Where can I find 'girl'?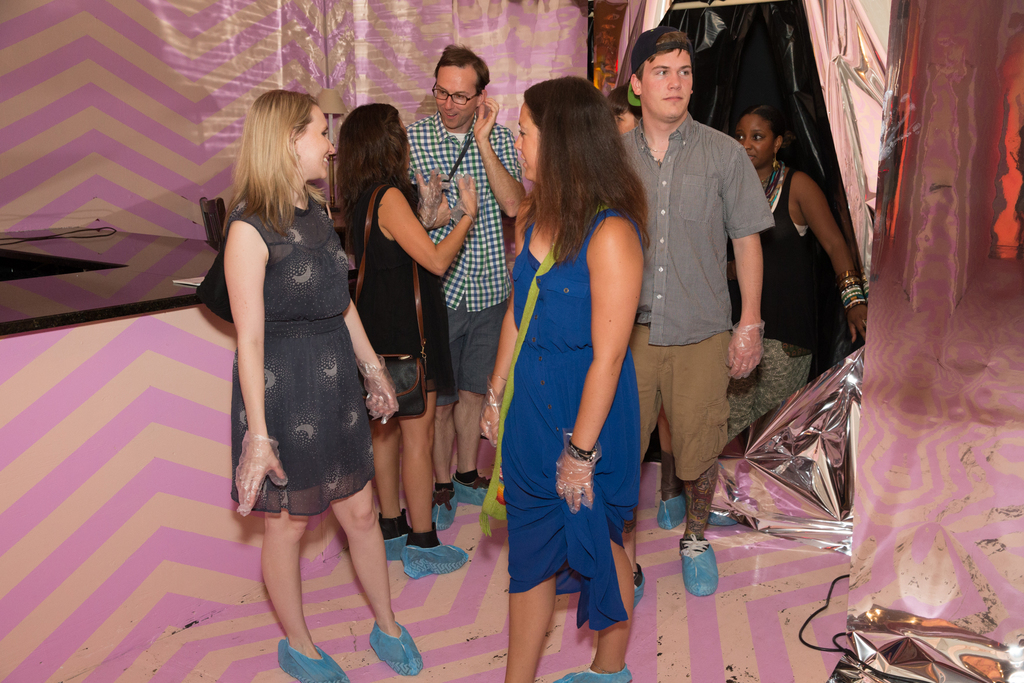
You can find it at Rect(230, 90, 424, 682).
